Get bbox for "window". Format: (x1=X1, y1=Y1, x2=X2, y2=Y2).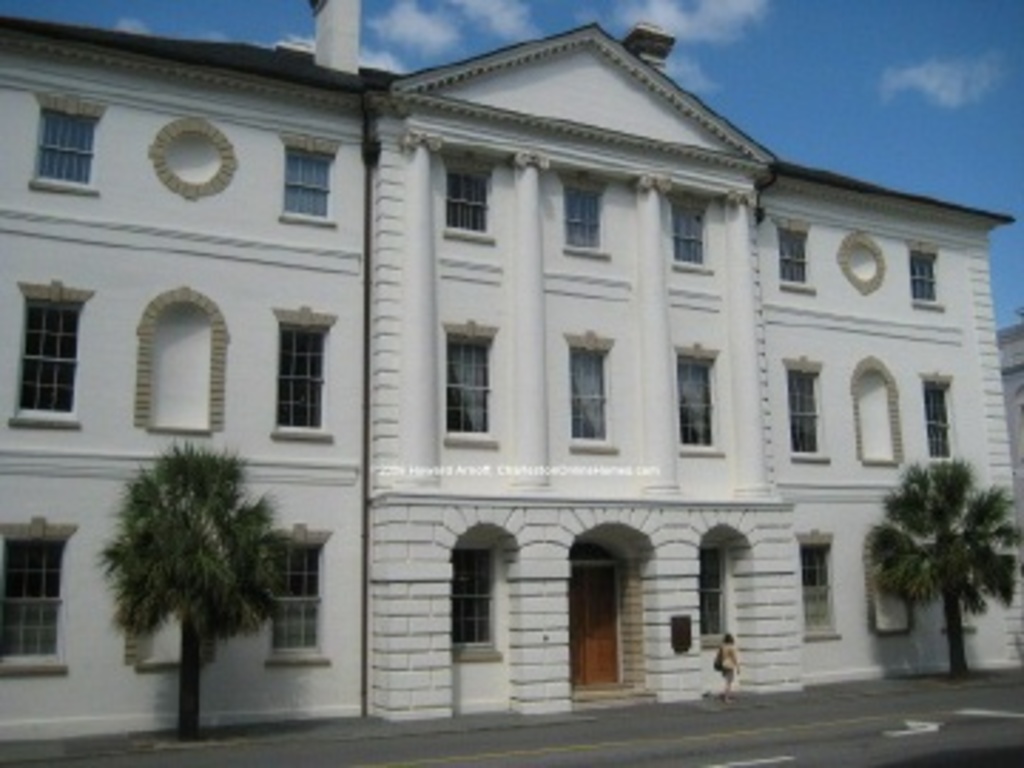
(x1=0, y1=526, x2=74, y2=663).
